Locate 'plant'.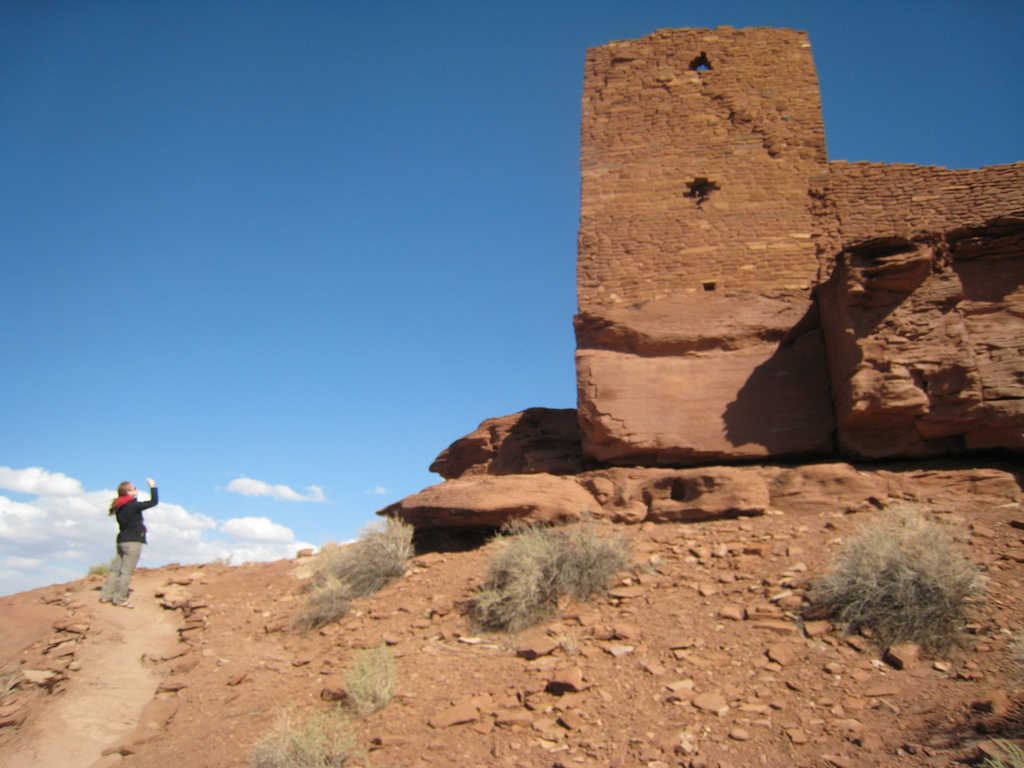
Bounding box: <box>291,504,417,609</box>.
